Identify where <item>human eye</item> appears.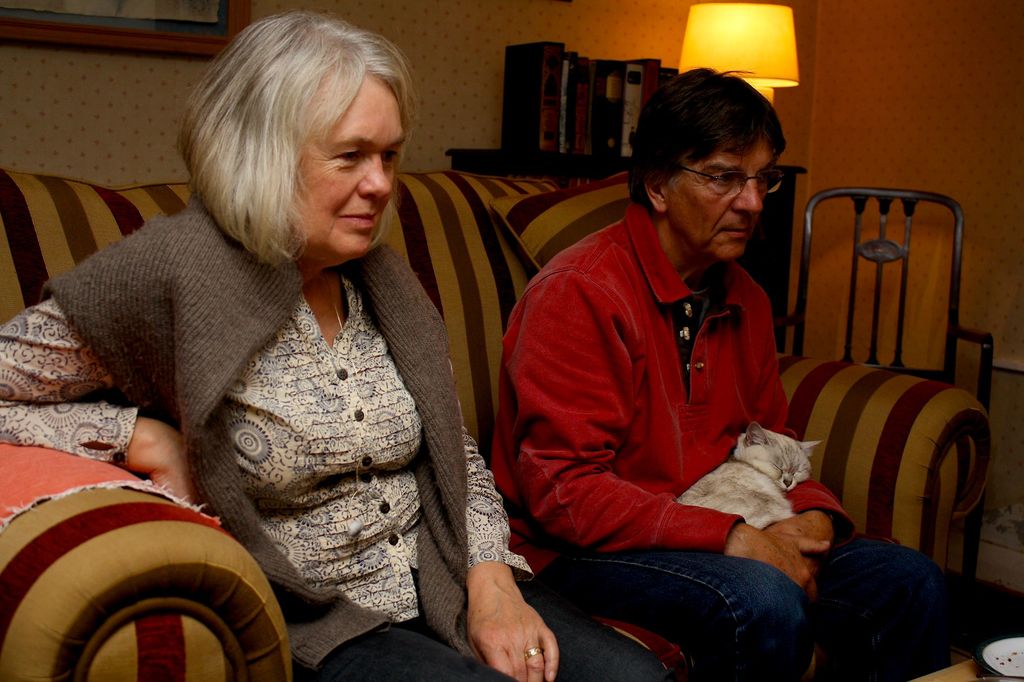
Appears at 379 146 401 167.
